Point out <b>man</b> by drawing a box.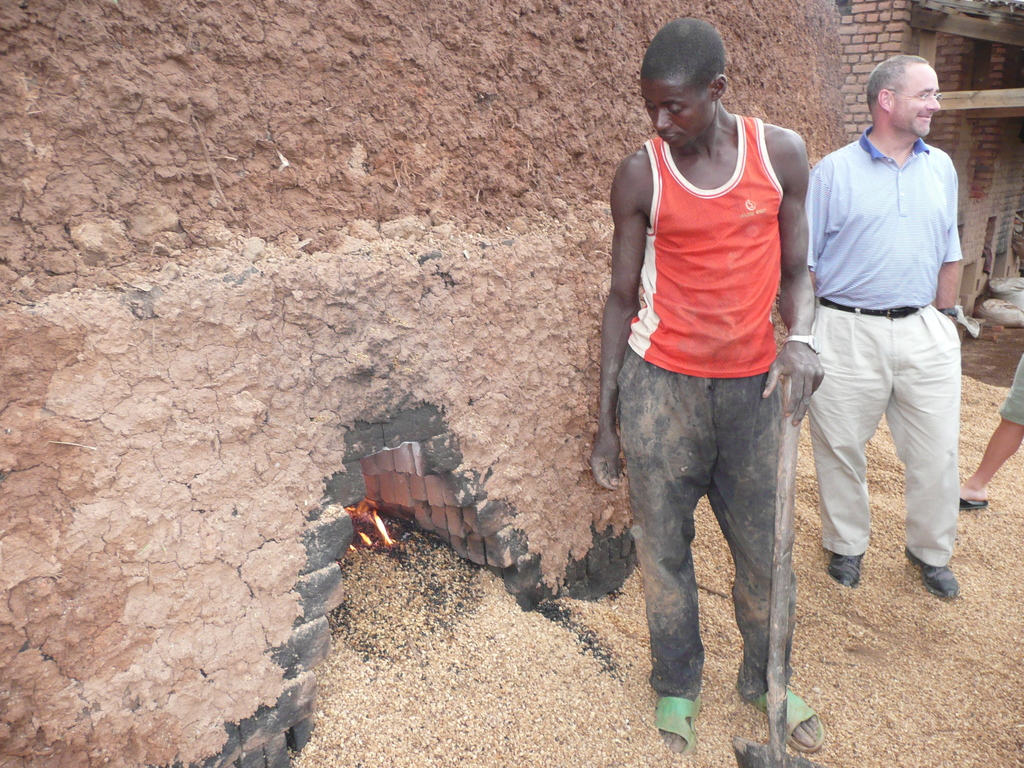
box=[803, 56, 967, 602].
